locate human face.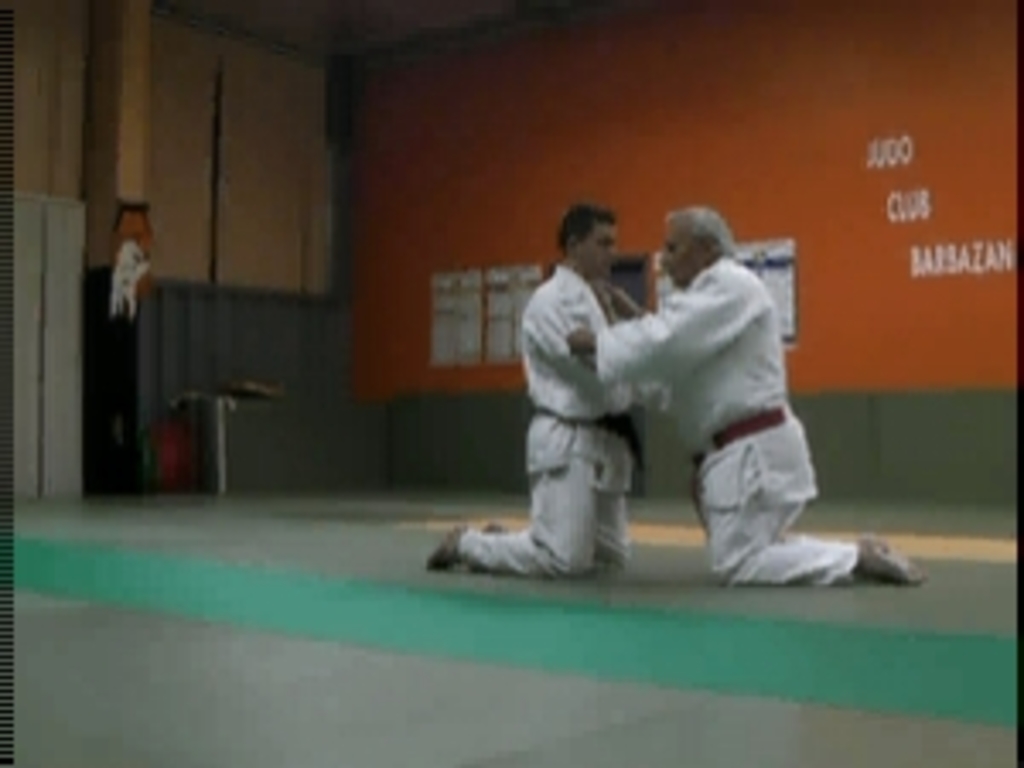
Bounding box: 584 222 611 273.
